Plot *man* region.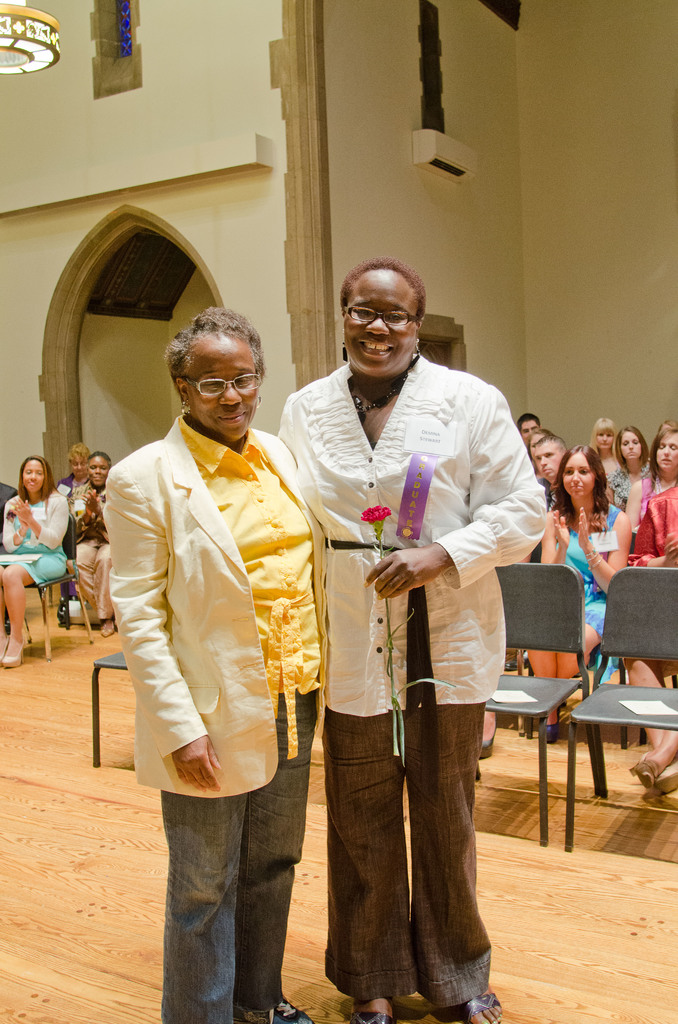
Plotted at bbox=(520, 413, 542, 461).
